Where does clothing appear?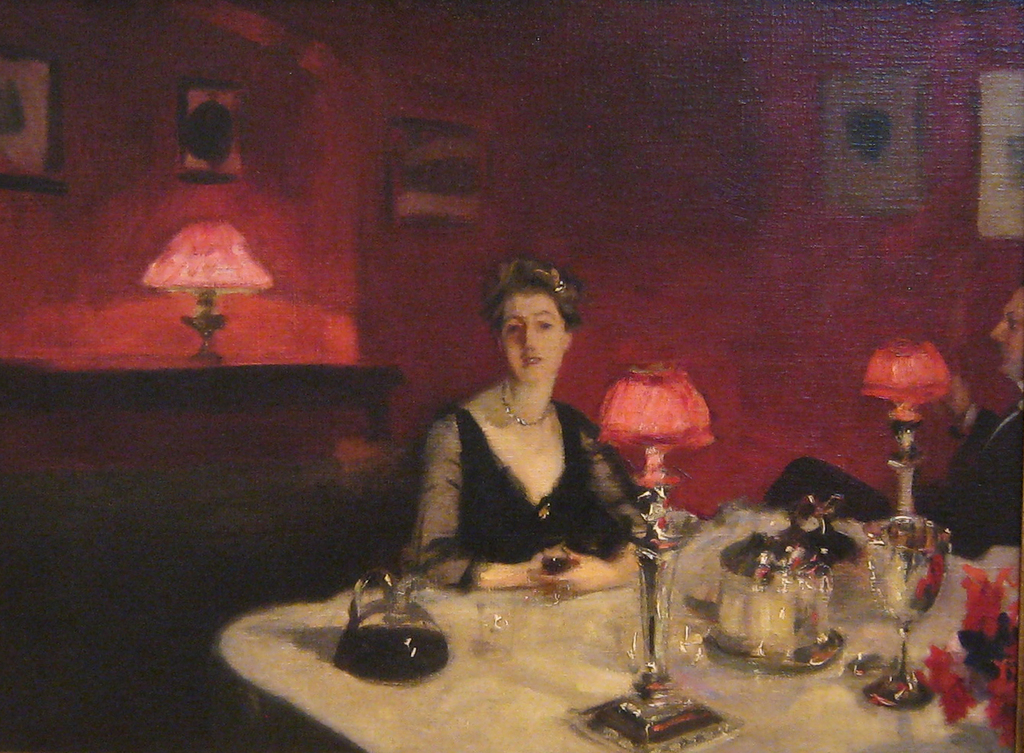
Appears at region(762, 402, 1023, 563).
